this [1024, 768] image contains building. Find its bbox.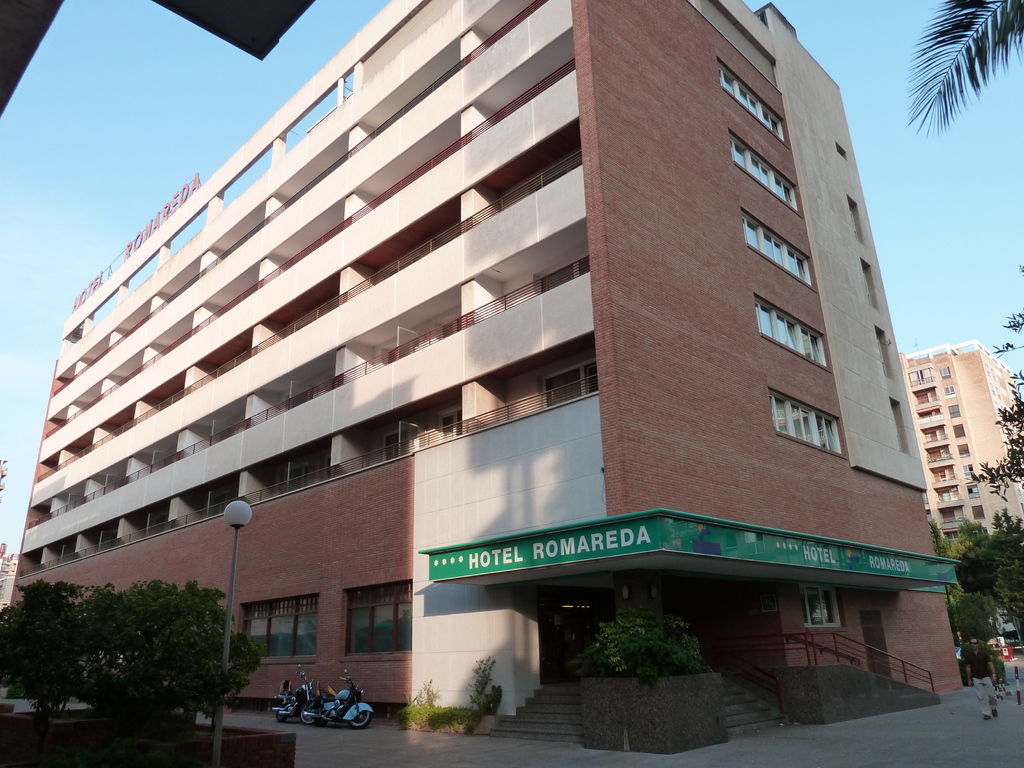
10,0,964,755.
